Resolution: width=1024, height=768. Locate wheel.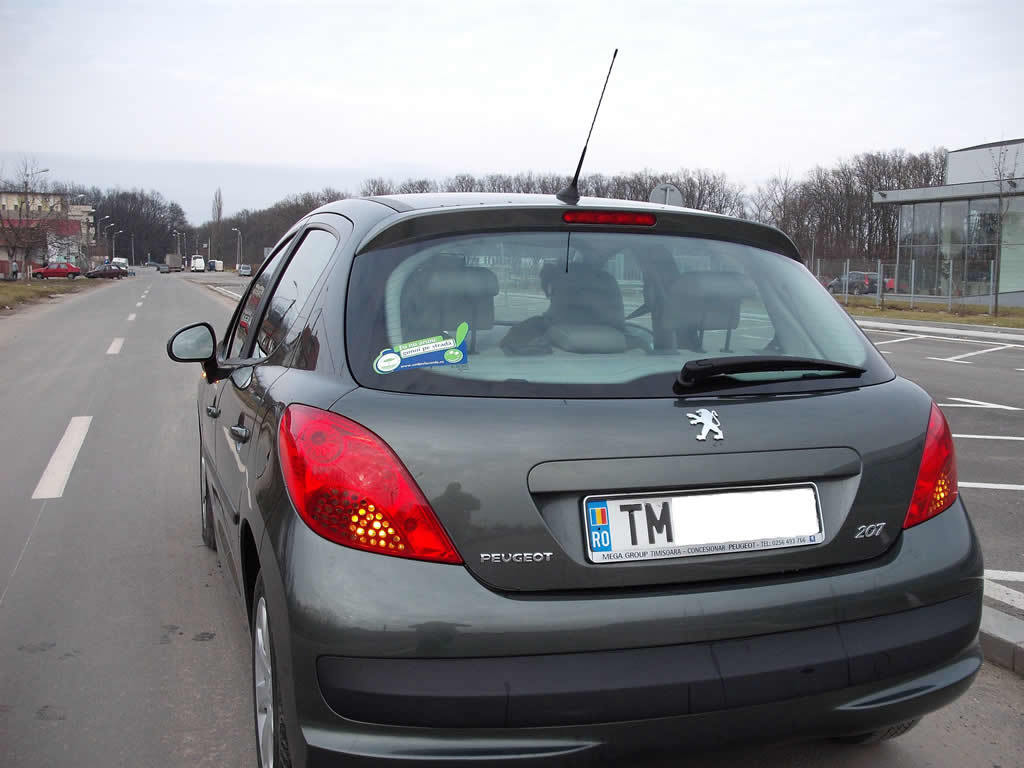
x1=196, y1=463, x2=220, y2=556.
